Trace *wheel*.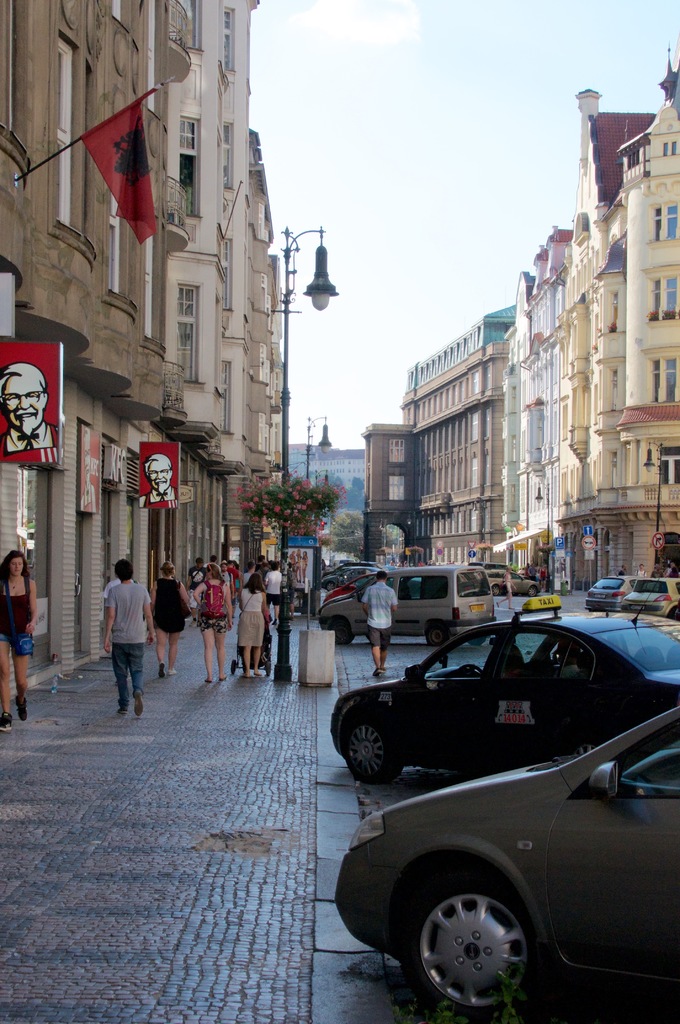
Traced to <region>467, 637, 487, 646</region>.
